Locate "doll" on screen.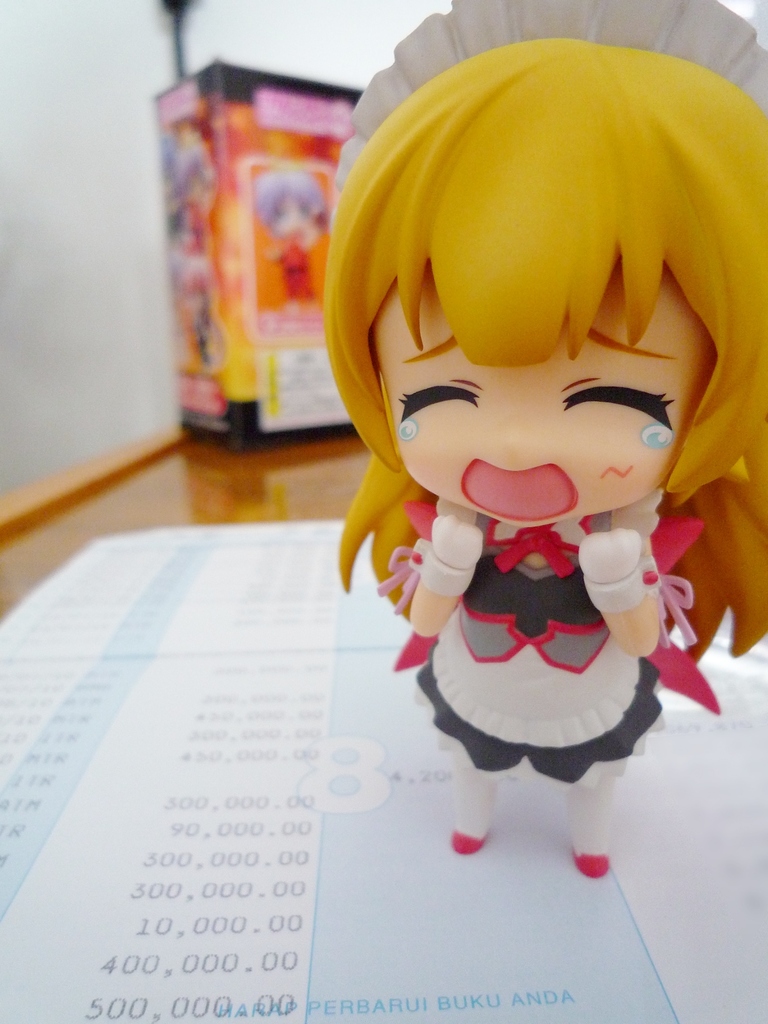
On screen at left=315, top=0, right=767, bottom=883.
